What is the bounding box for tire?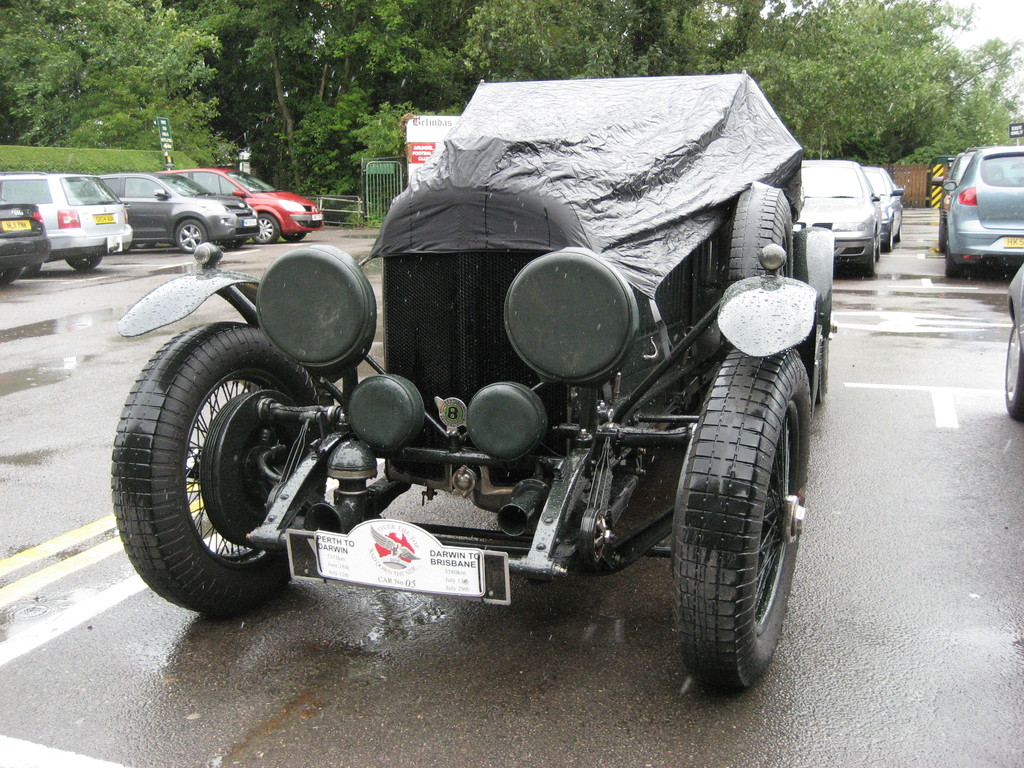
bbox(946, 264, 975, 281).
